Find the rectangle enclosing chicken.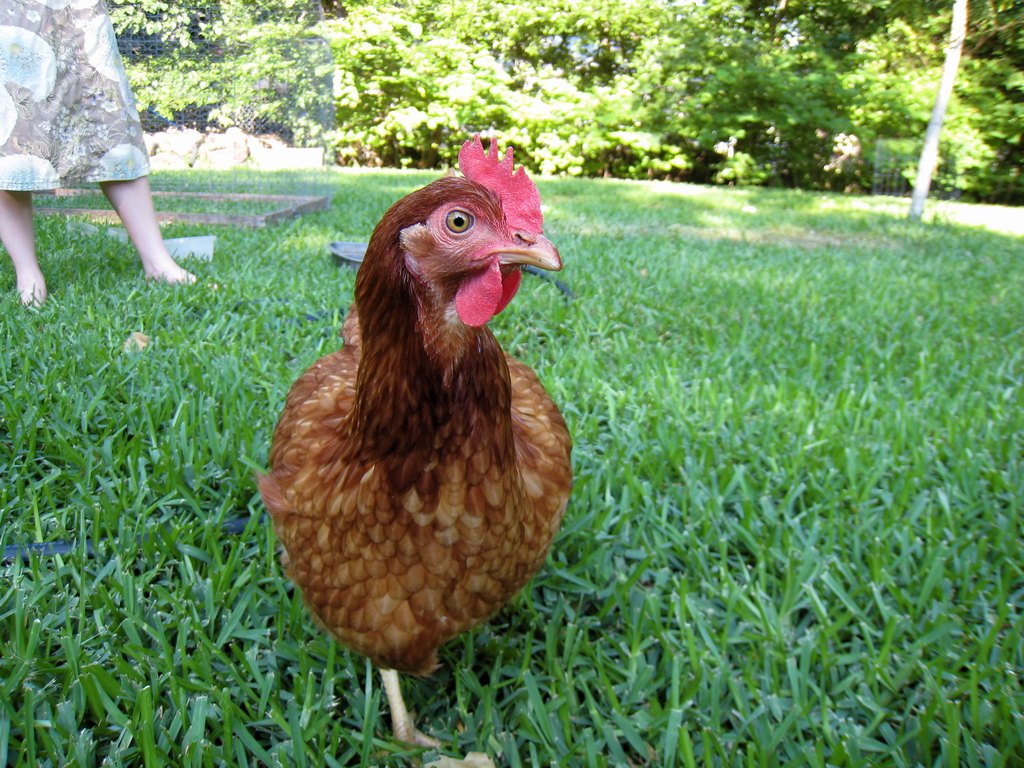
pyautogui.locateOnScreen(260, 125, 583, 749).
